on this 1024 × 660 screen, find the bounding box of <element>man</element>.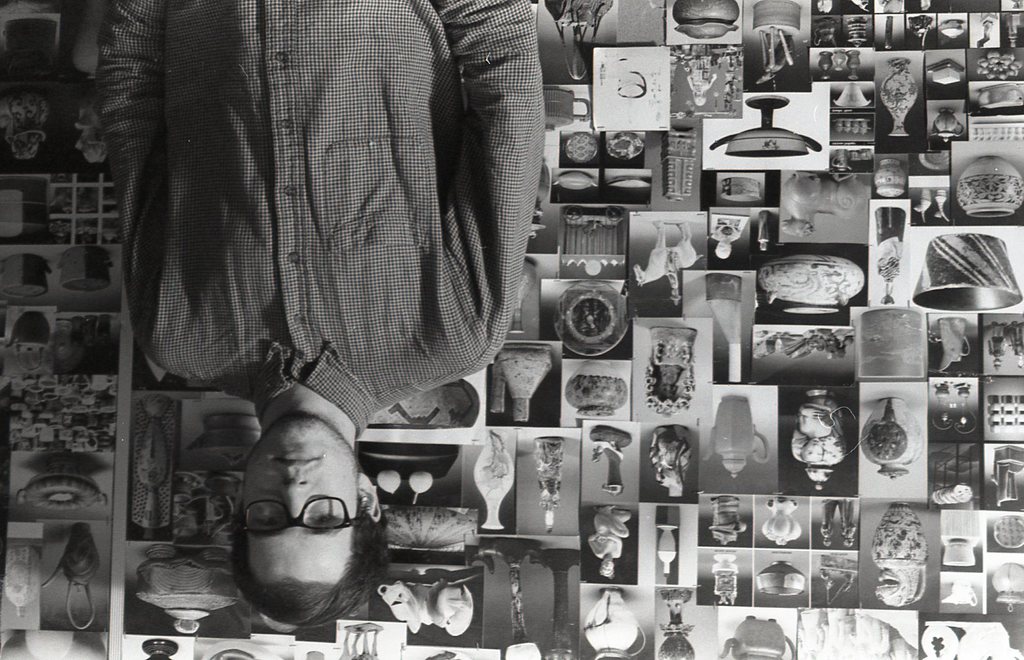
Bounding box: 82 33 617 583.
